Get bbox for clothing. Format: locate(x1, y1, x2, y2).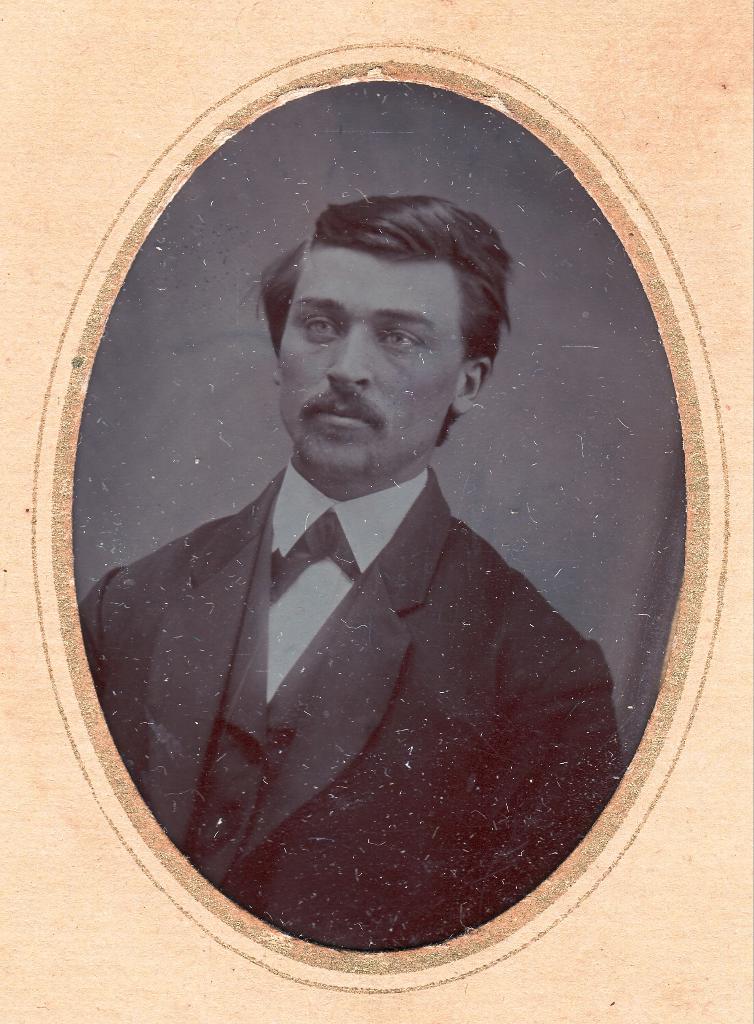
locate(81, 454, 622, 948).
